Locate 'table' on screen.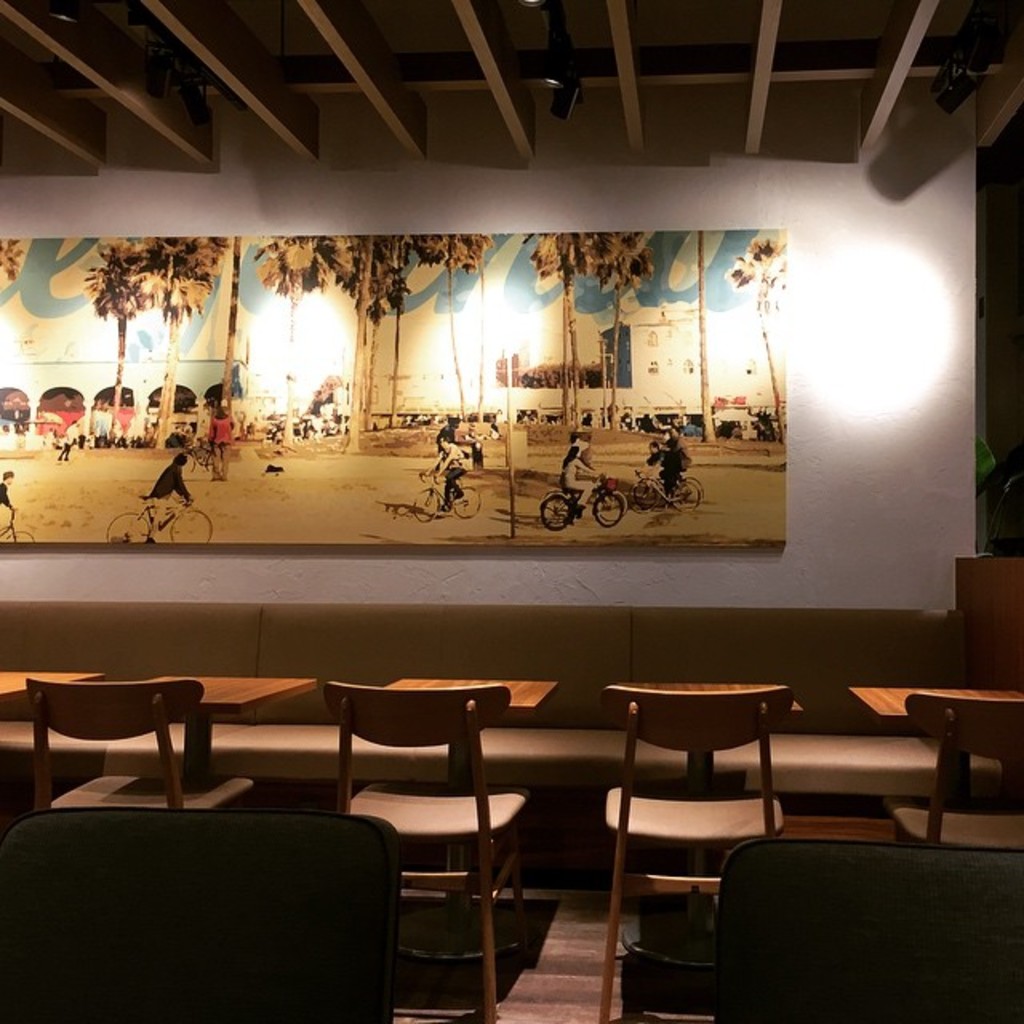
On screen at 608/683/794/955.
